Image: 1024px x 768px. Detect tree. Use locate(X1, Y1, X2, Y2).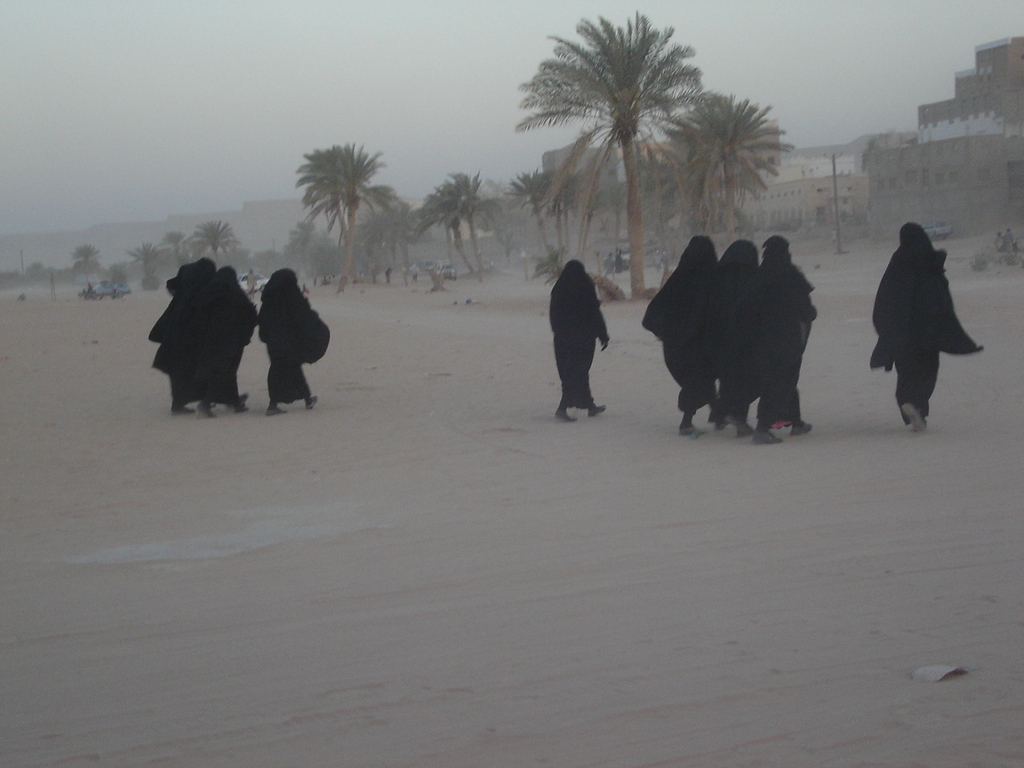
locate(402, 162, 489, 284).
